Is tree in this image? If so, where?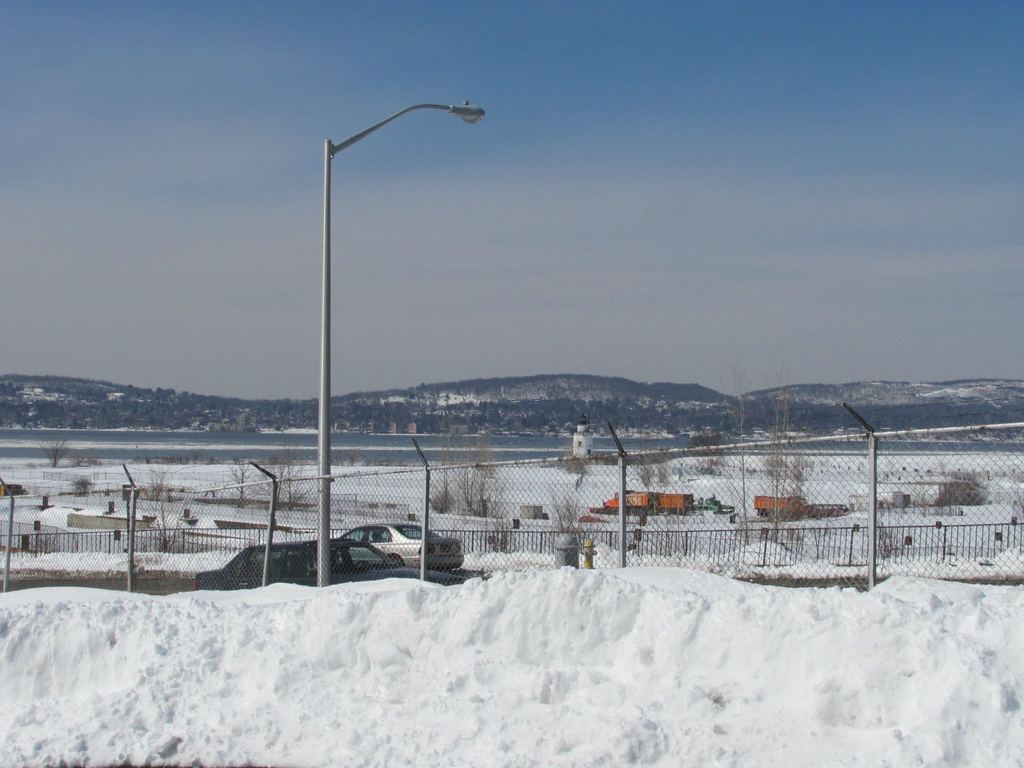
Yes, at 28/429/70/487.
